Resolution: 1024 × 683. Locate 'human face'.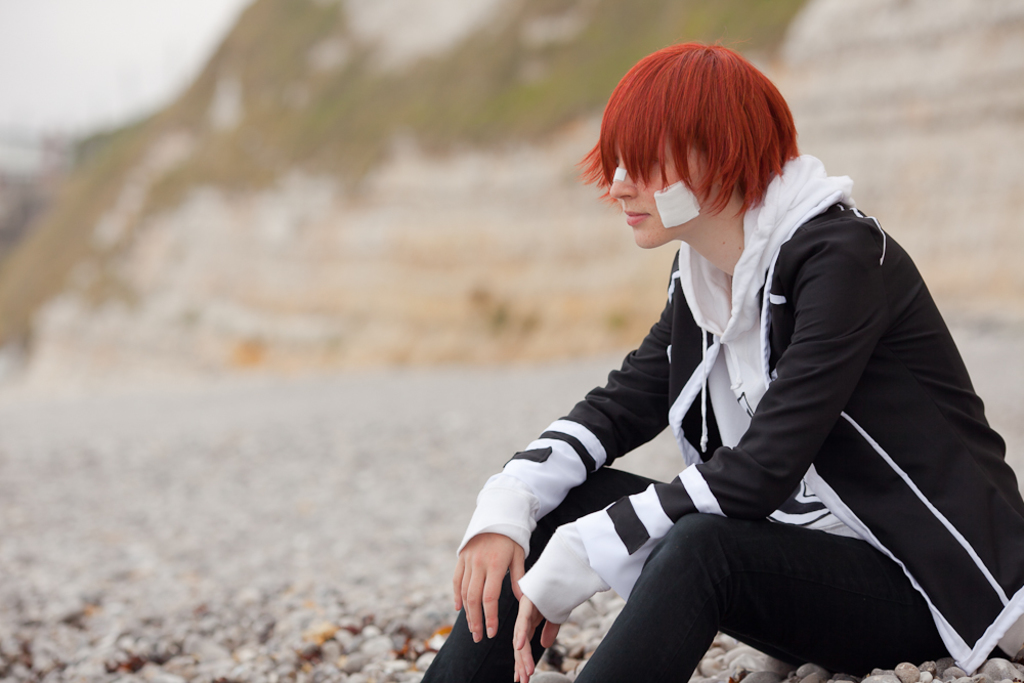
l=610, t=108, r=706, b=251.
